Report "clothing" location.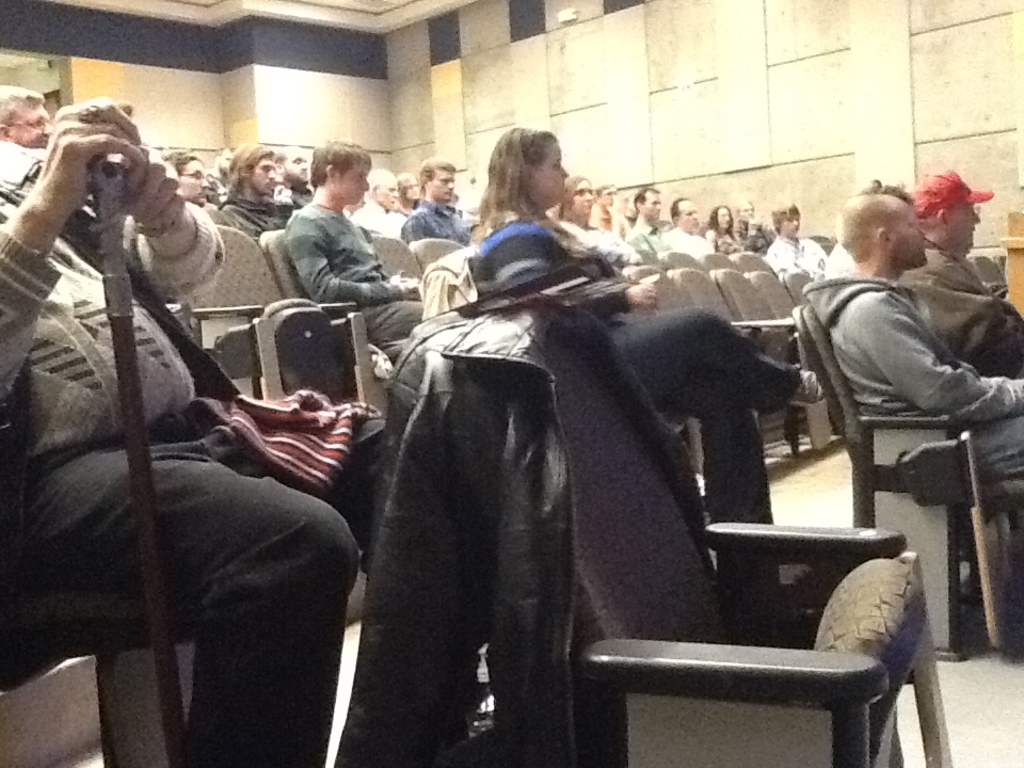
Report: region(420, 227, 495, 332).
